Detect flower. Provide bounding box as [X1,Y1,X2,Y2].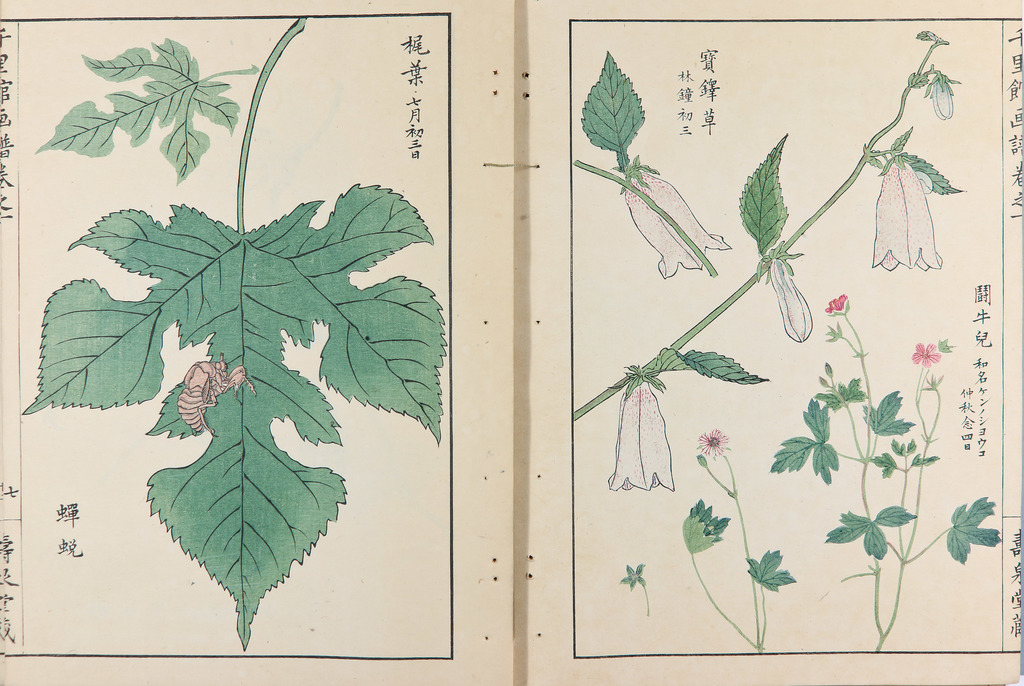
[824,293,856,317].
